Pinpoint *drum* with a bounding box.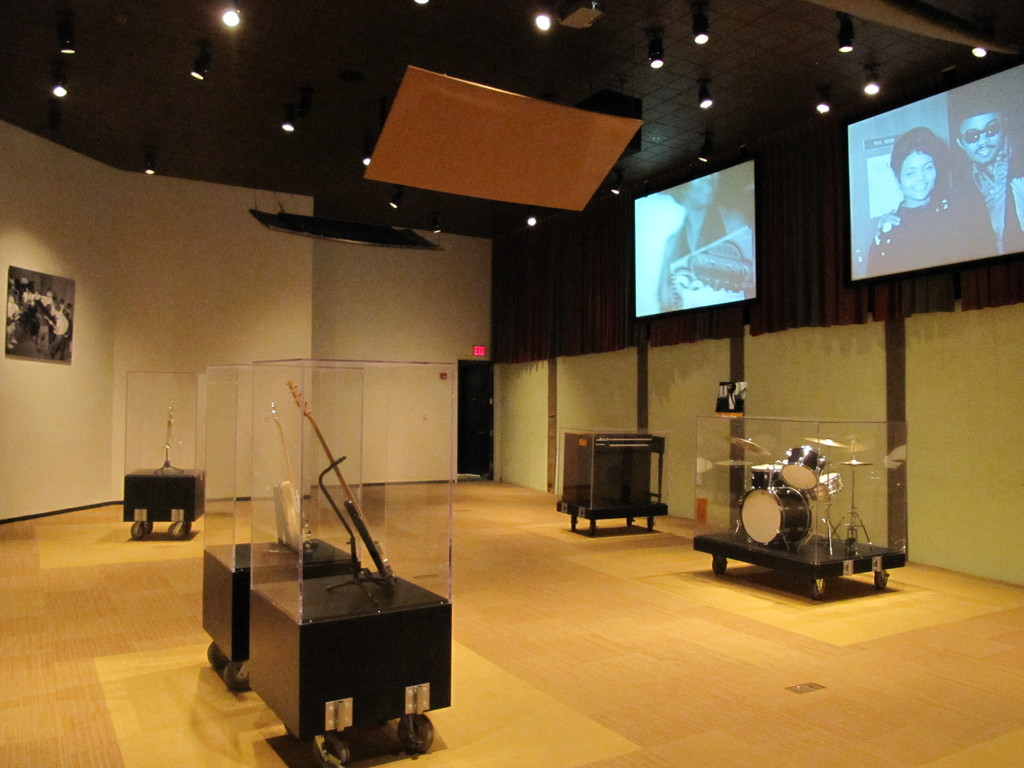
Rect(808, 466, 845, 499).
